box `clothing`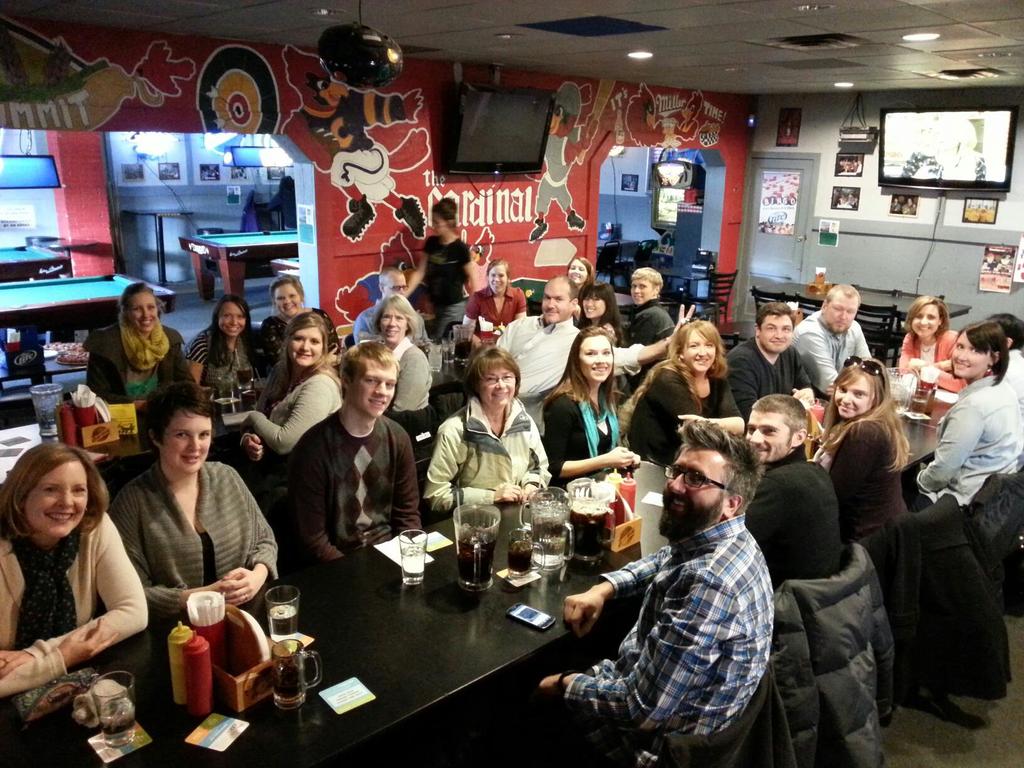
pyautogui.locateOnScreen(184, 321, 260, 405)
